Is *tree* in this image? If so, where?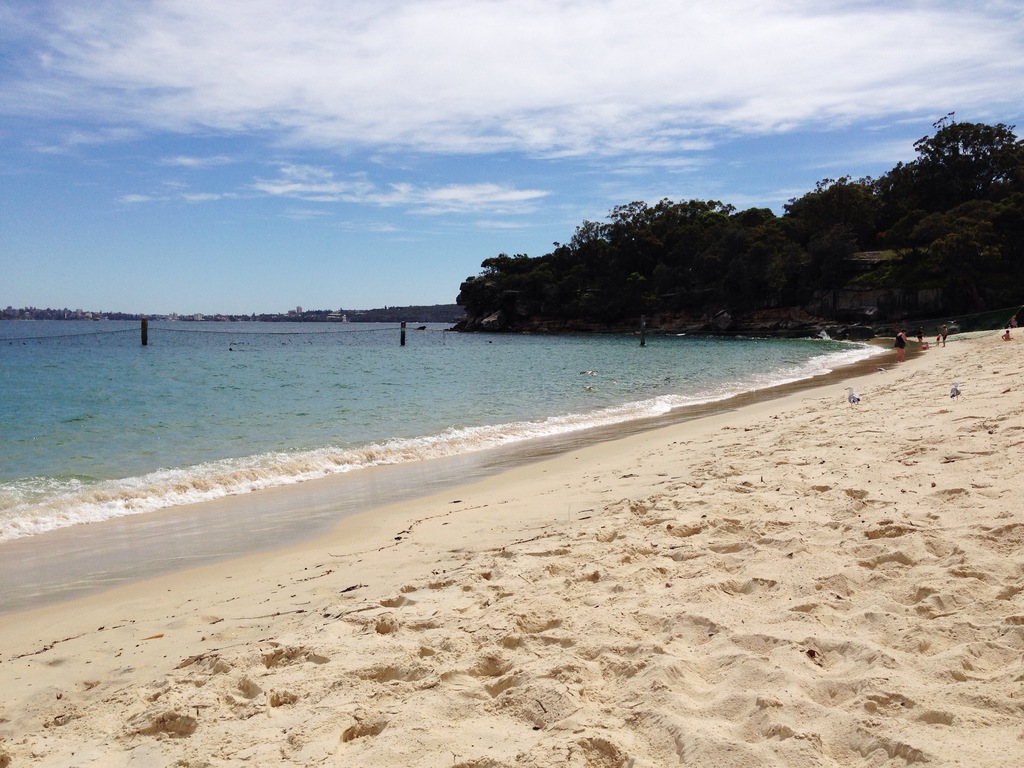
Yes, at Rect(885, 99, 1023, 317).
